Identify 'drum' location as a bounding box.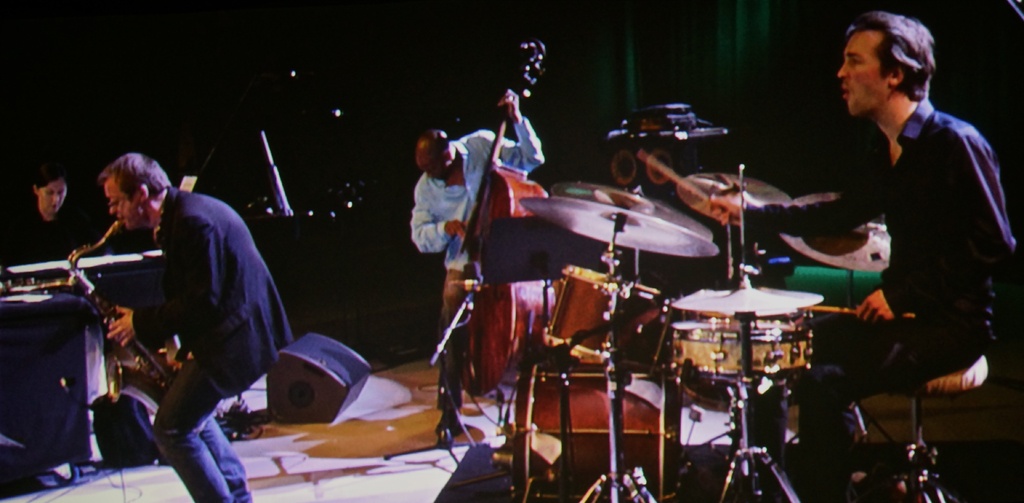
(x1=540, y1=259, x2=679, y2=380).
